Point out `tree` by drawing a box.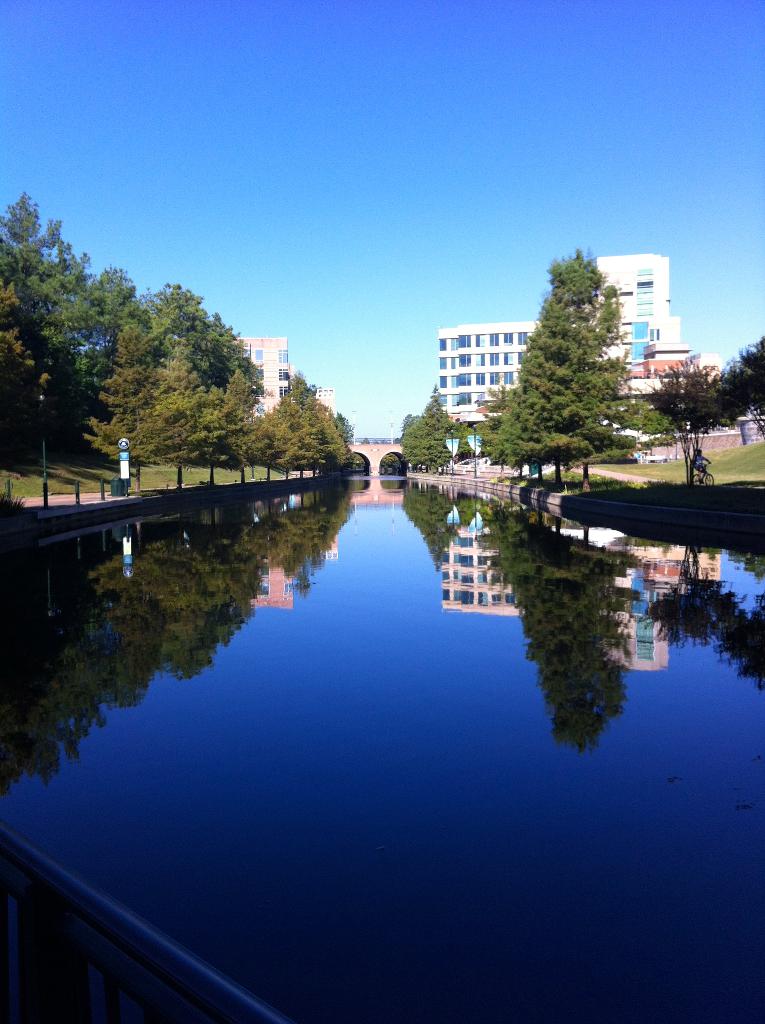
pyautogui.locateOnScreen(737, 335, 764, 443).
